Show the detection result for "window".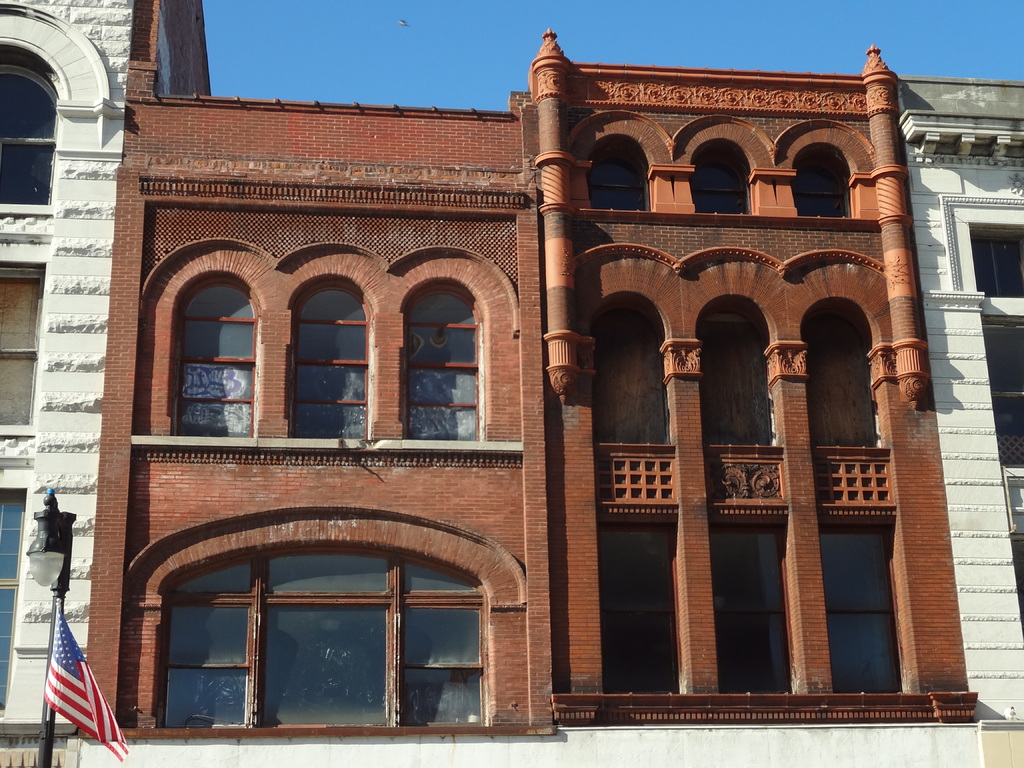
box(564, 111, 673, 212).
